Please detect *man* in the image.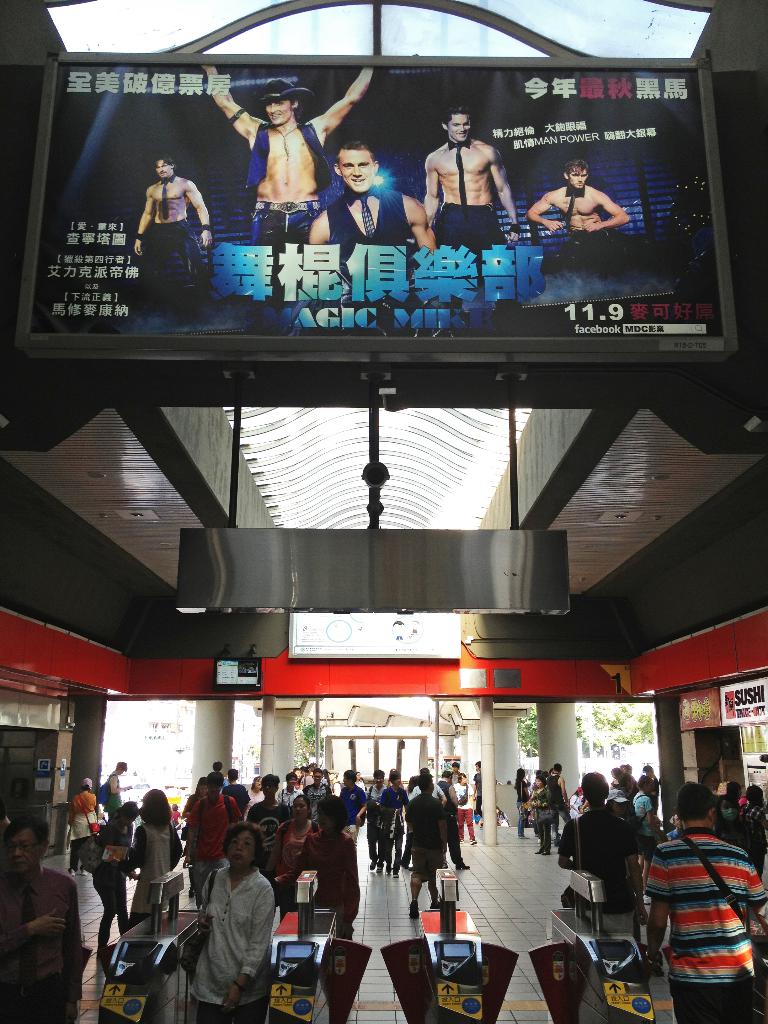
l=363, t=769, r=390, b=874.
